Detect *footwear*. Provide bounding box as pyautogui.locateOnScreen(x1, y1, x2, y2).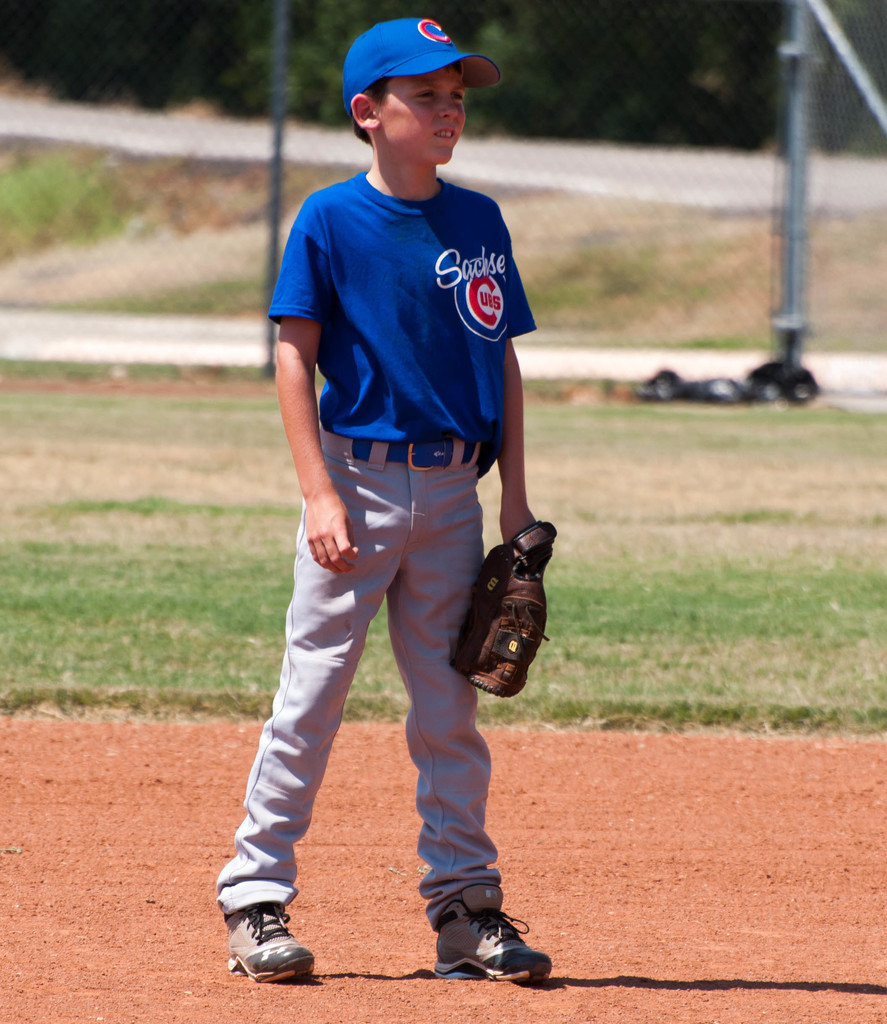
pyautogui.locateOnScreen(434, 895, 553, 987).
